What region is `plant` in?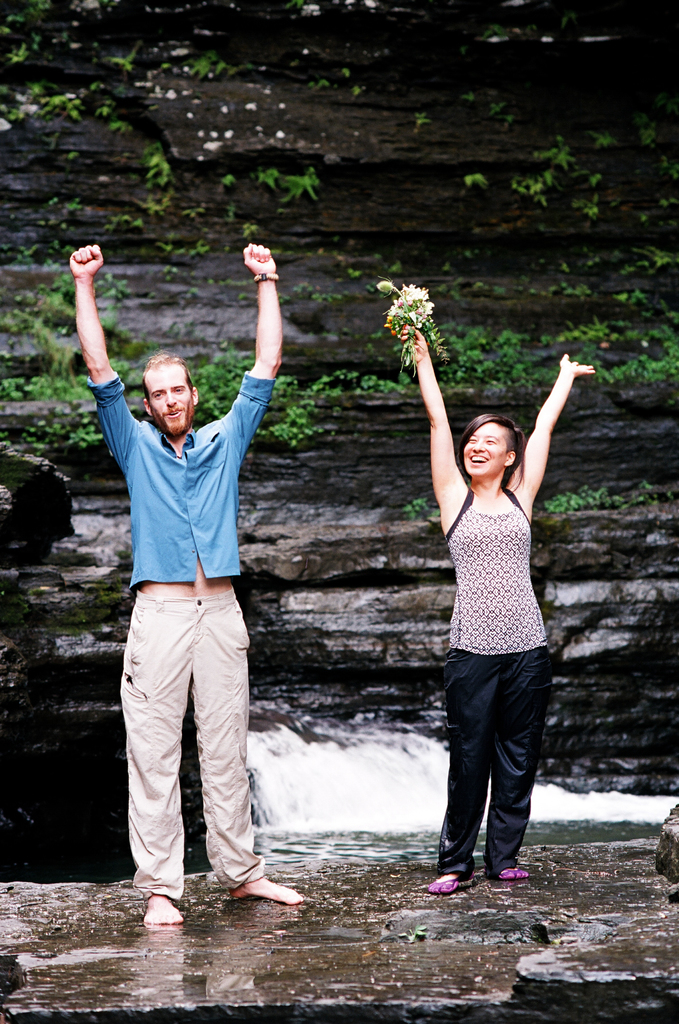
box=[377, 269, 459, 355].
